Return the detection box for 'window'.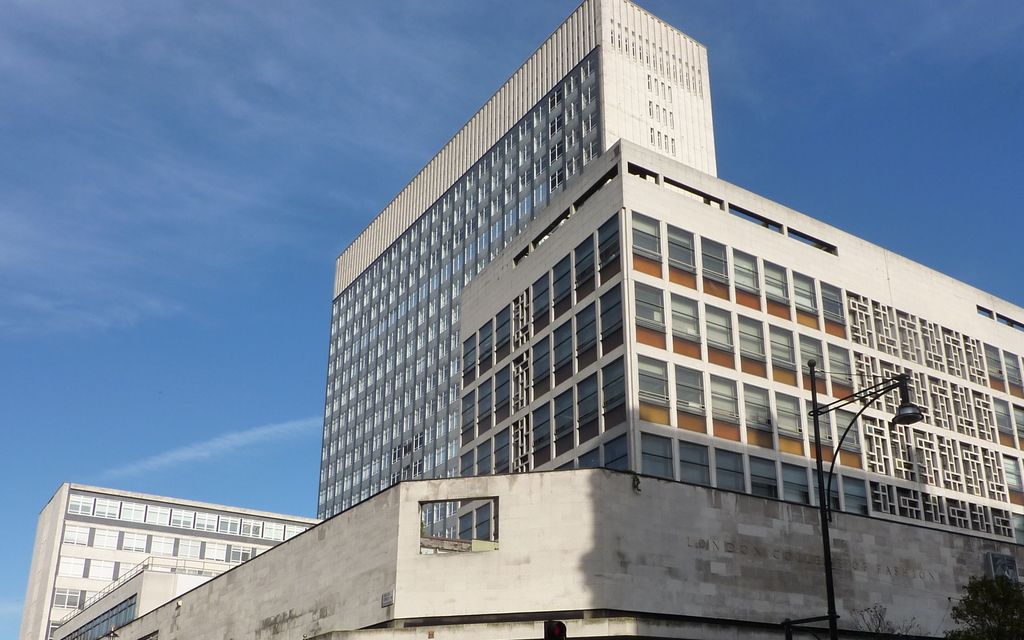
bbox=(774, 390, 807, 454).
